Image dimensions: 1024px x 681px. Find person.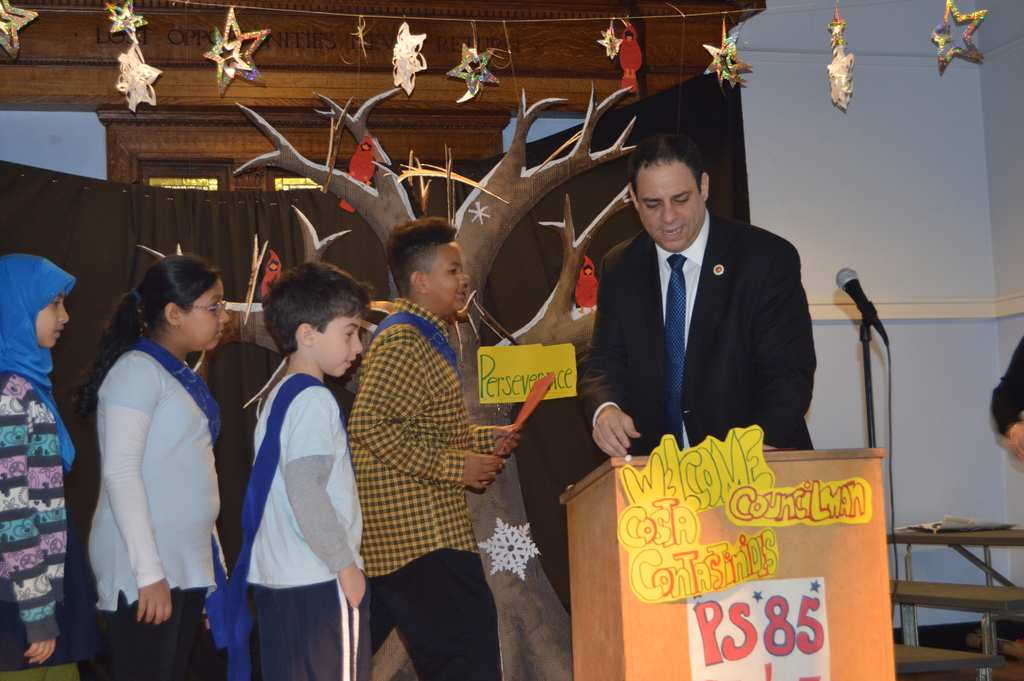
(0,252,70,680).
